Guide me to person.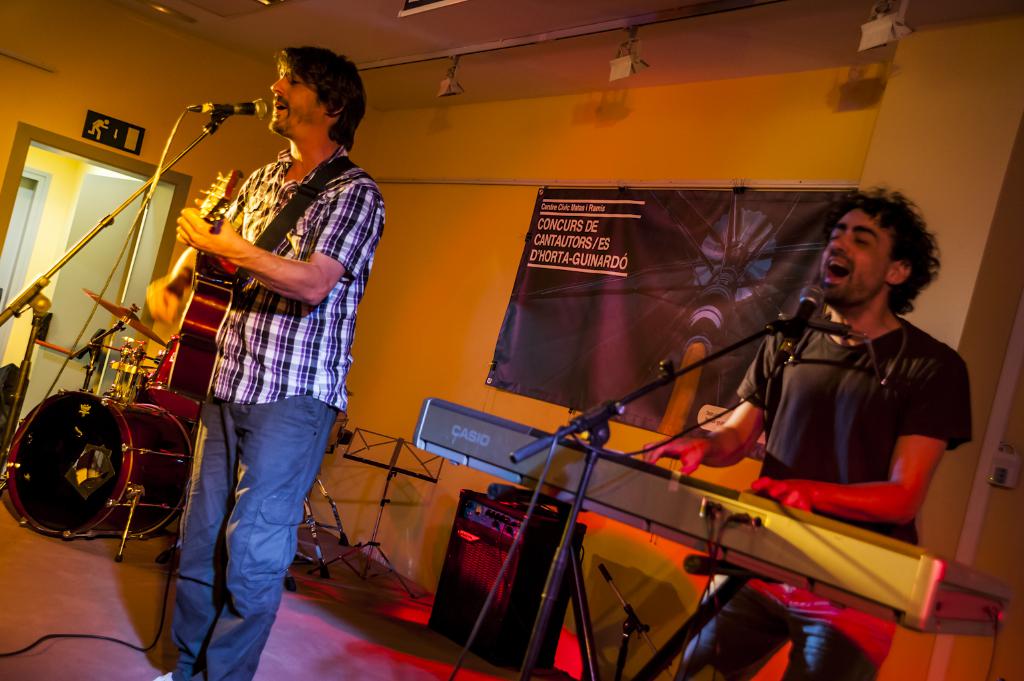
Guidance: box(151, 14, 363, 660).
